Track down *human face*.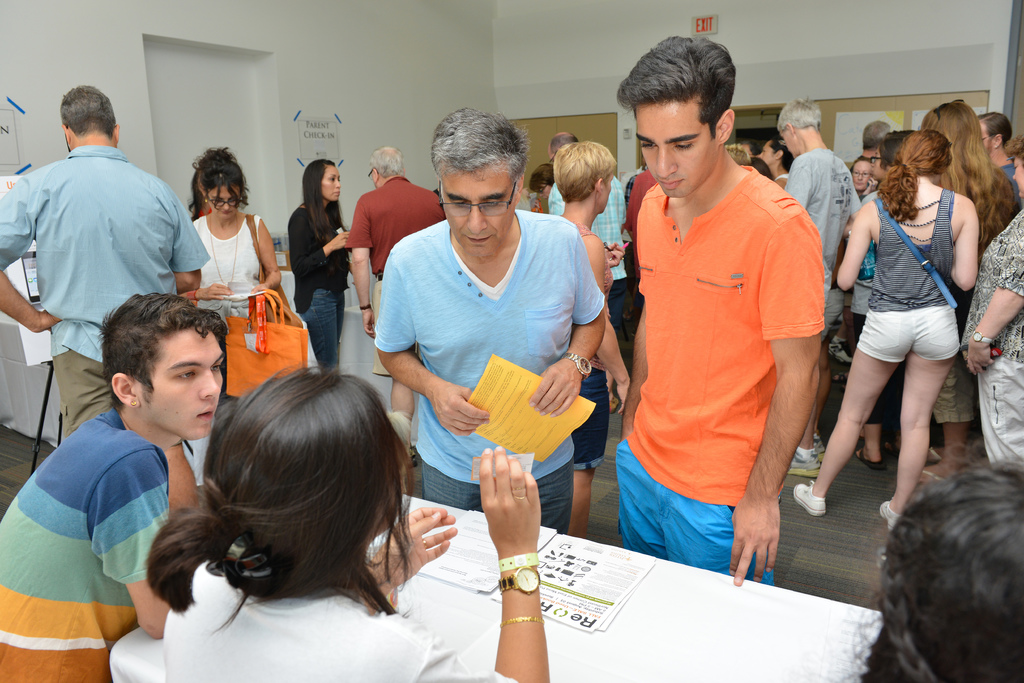
Tracked to region(435, 166, 519, 253).
